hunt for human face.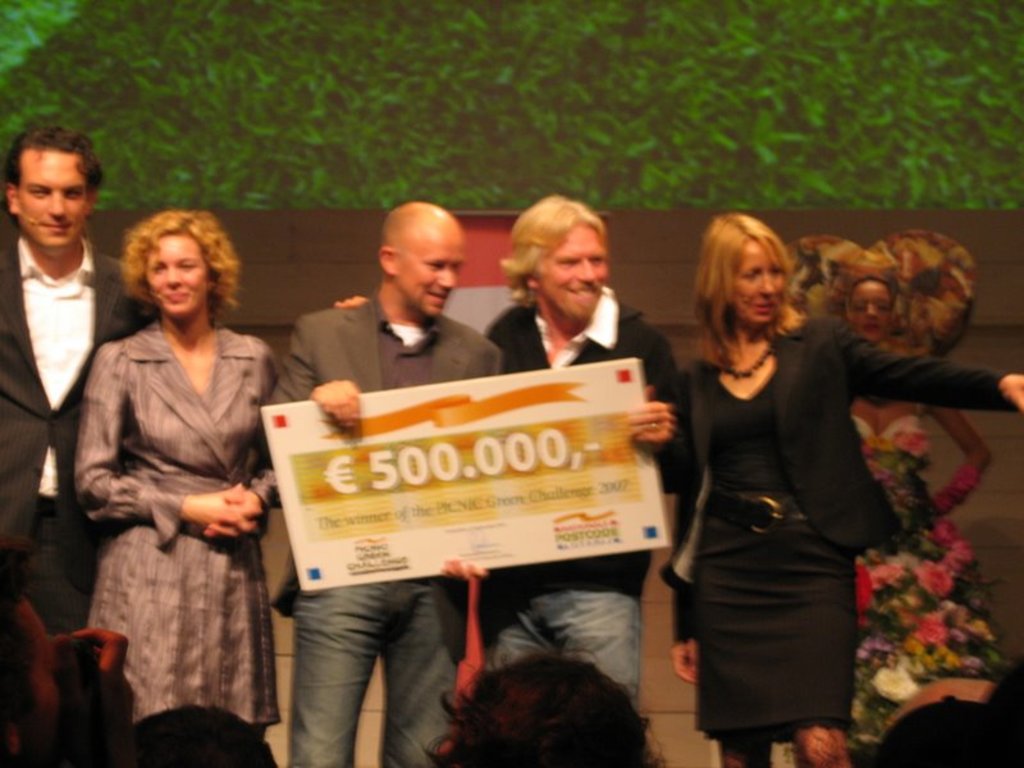
Hunted down at (20,148,87,252).
